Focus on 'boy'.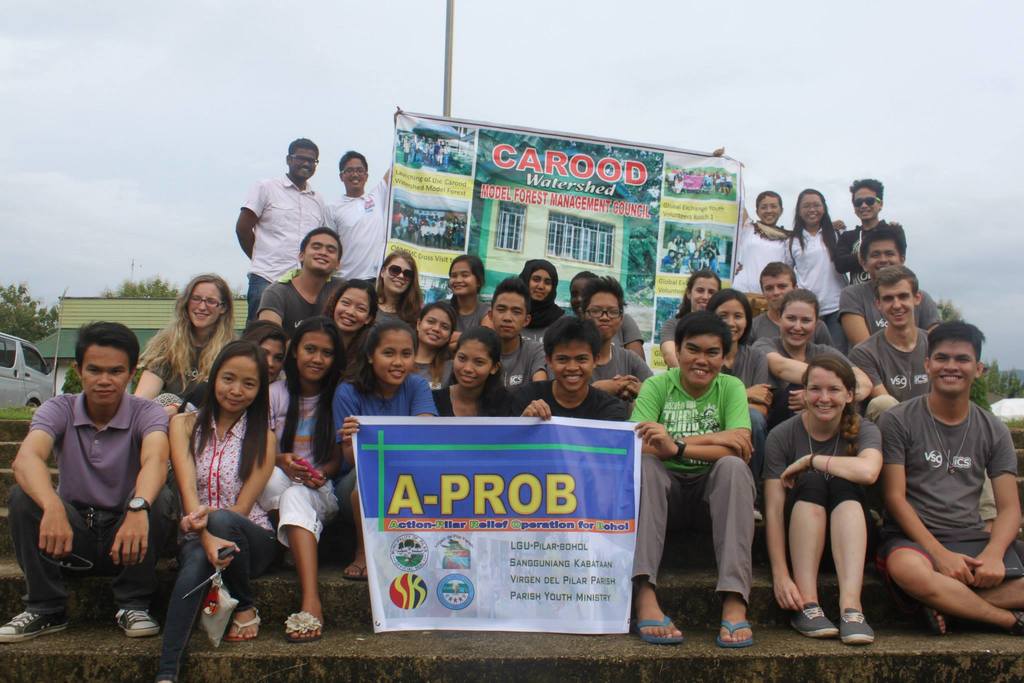
Focused at 848/267/932/414.
